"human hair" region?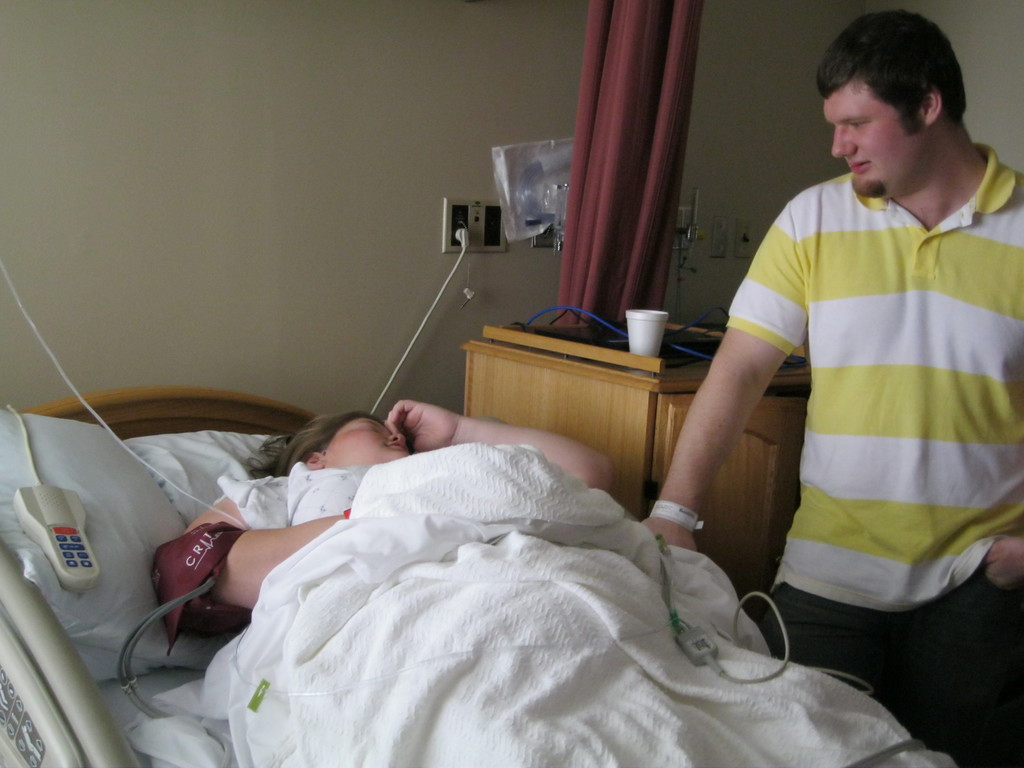
Rect(832, 23, 970, 137)
